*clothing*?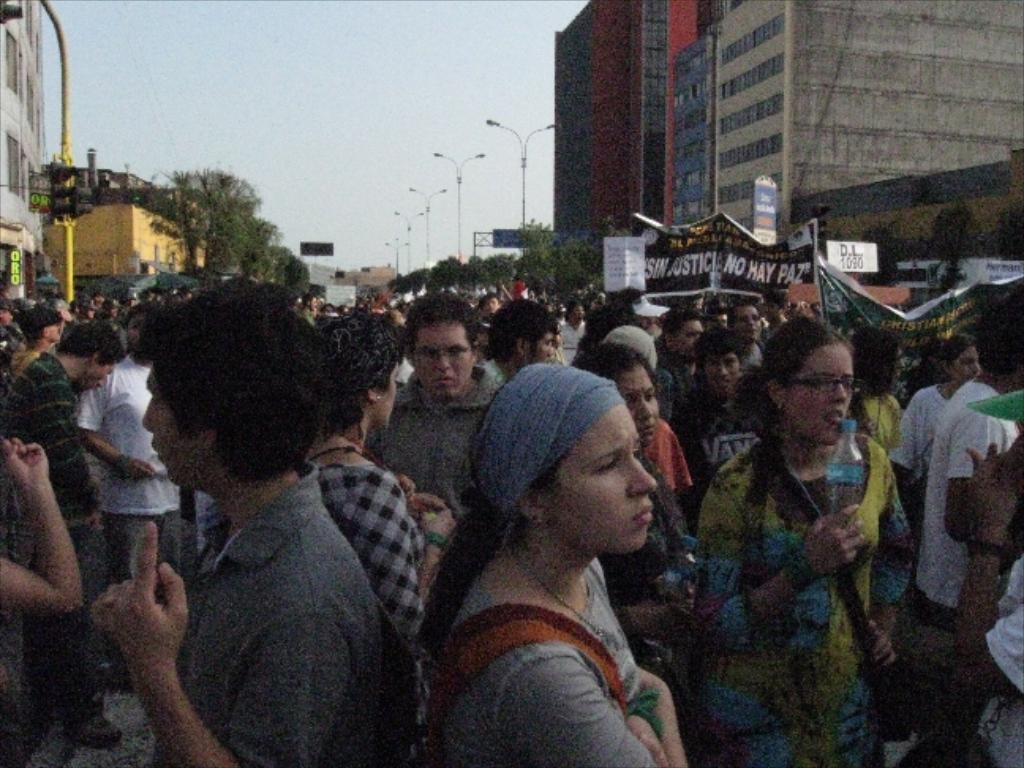
select_region(894, 333, 1011, 659)
